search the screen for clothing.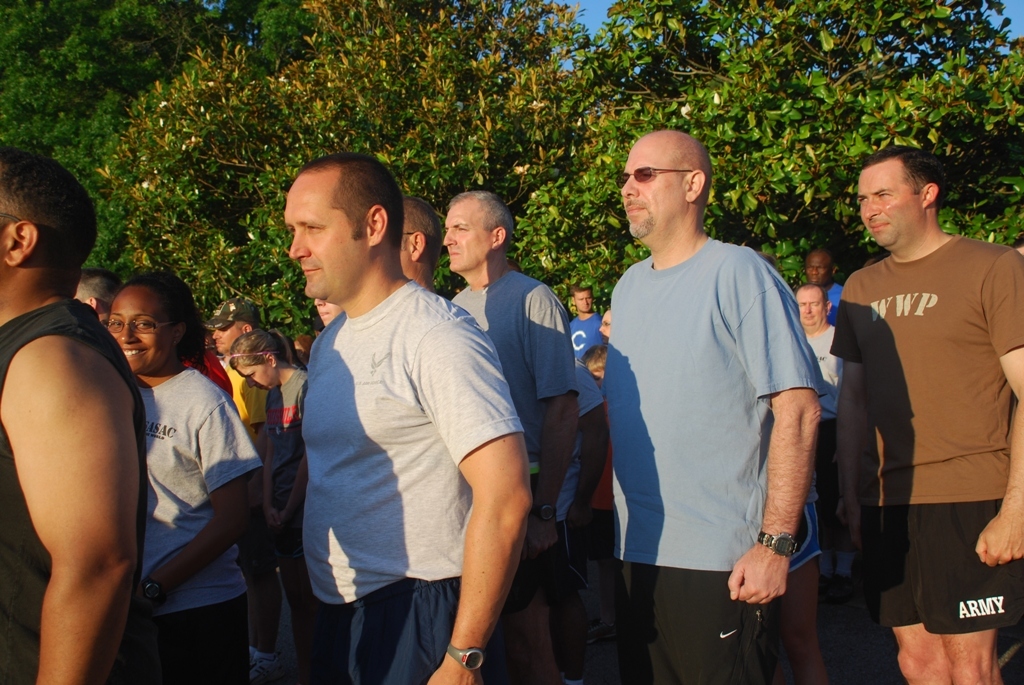
Found at 0 312 144 684.
